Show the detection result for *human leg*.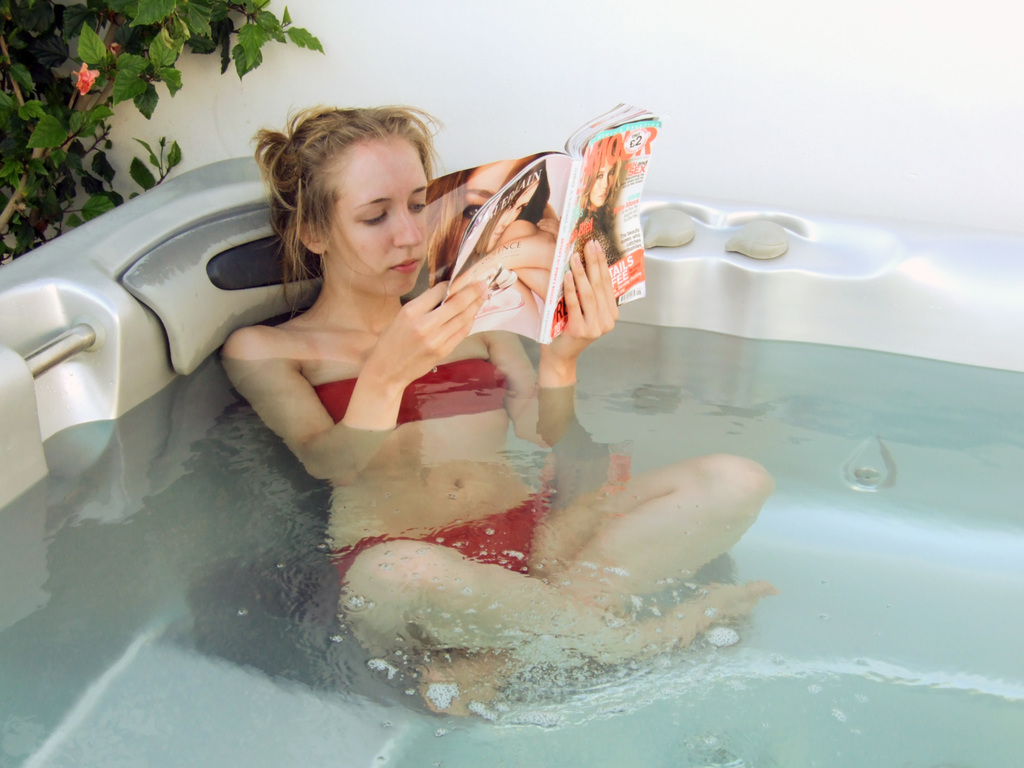
bbox(337, 456, 774, 723).
